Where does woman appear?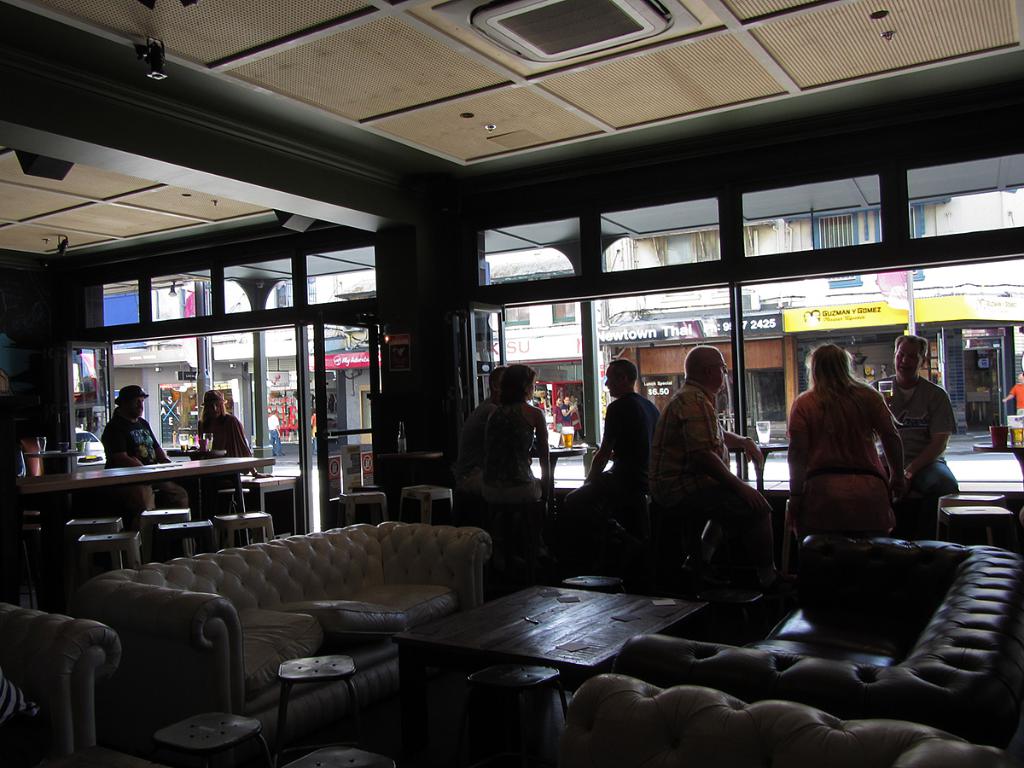
Appears at 782 346 914 540.
